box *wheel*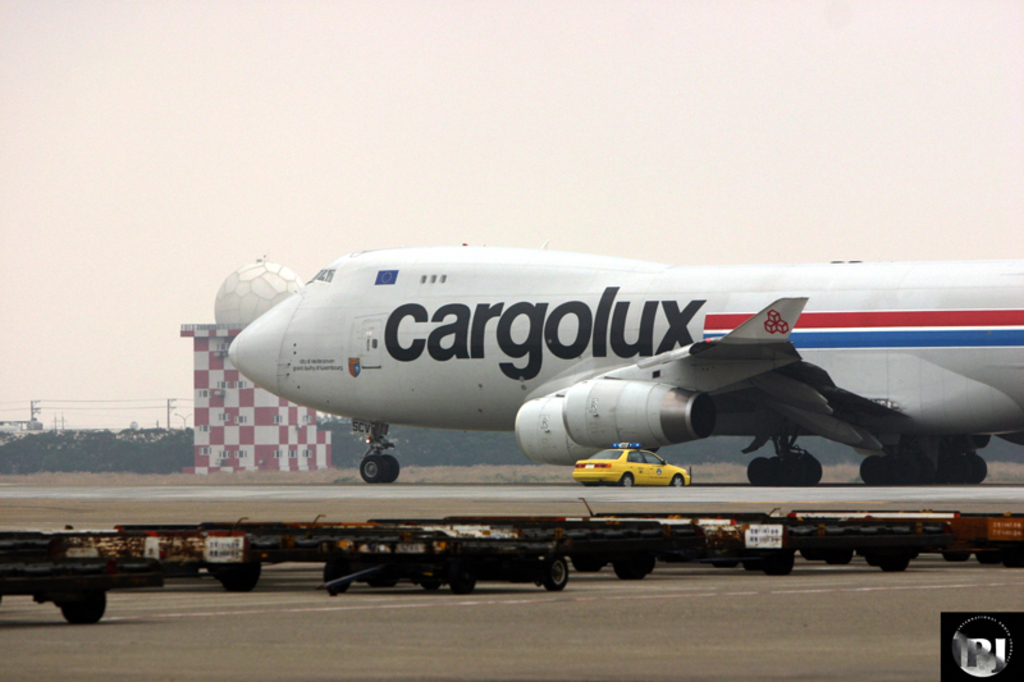
620/472/636/489
